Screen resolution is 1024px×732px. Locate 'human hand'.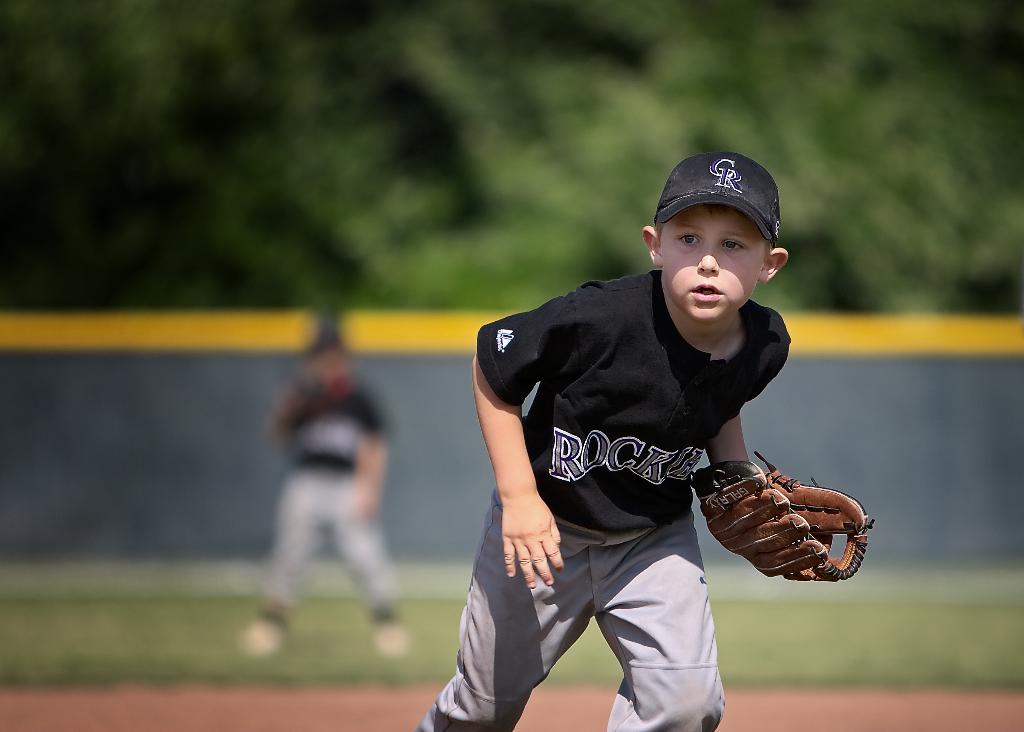
[504, 473, 565, 602].
